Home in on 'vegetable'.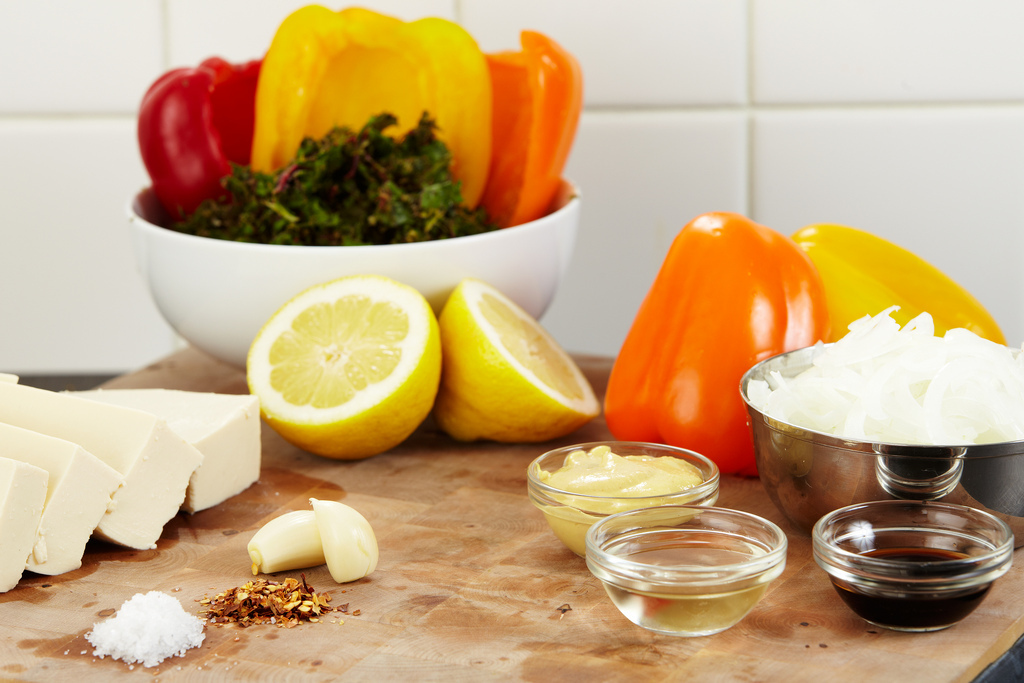
Homed in at {"x1": 788, "y1": 222, "x2": 1006, "y2": 347}.
